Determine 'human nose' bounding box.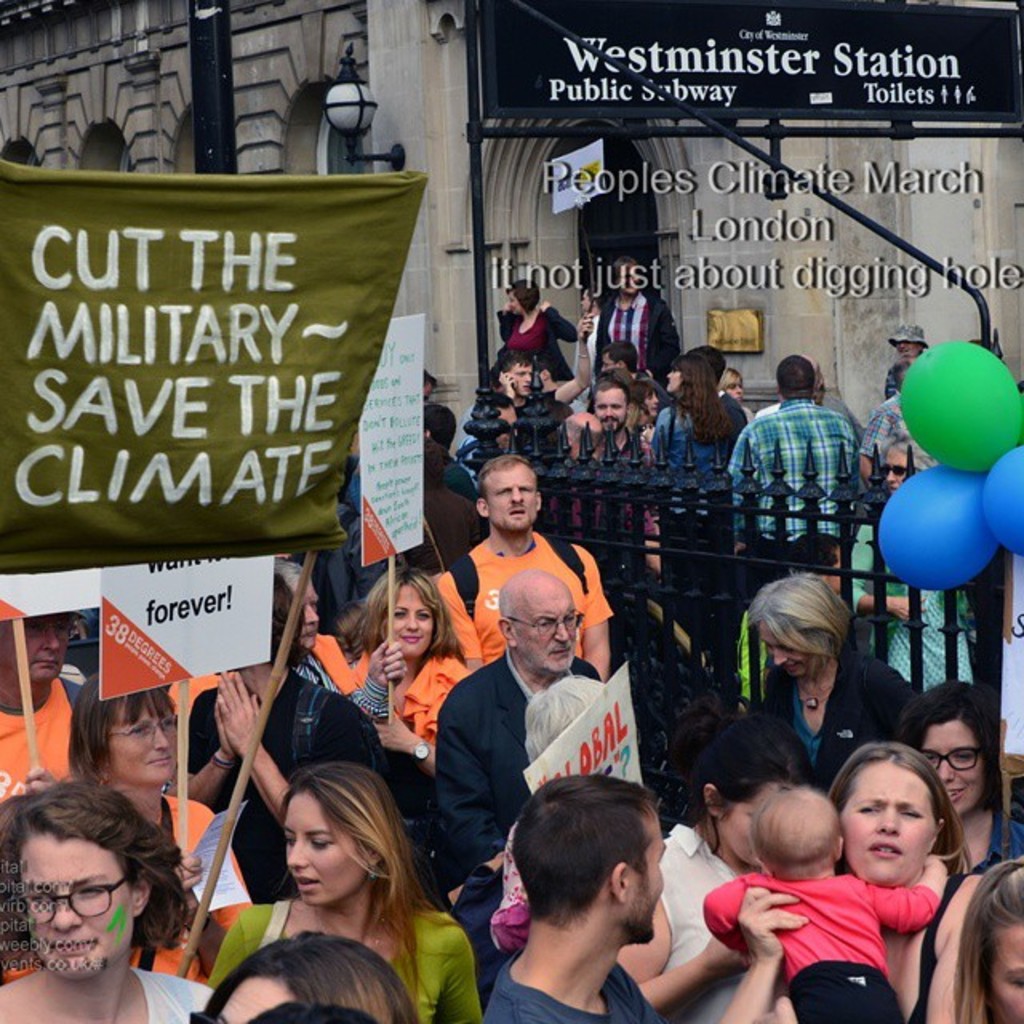
Determined: 771/646/789/666.
